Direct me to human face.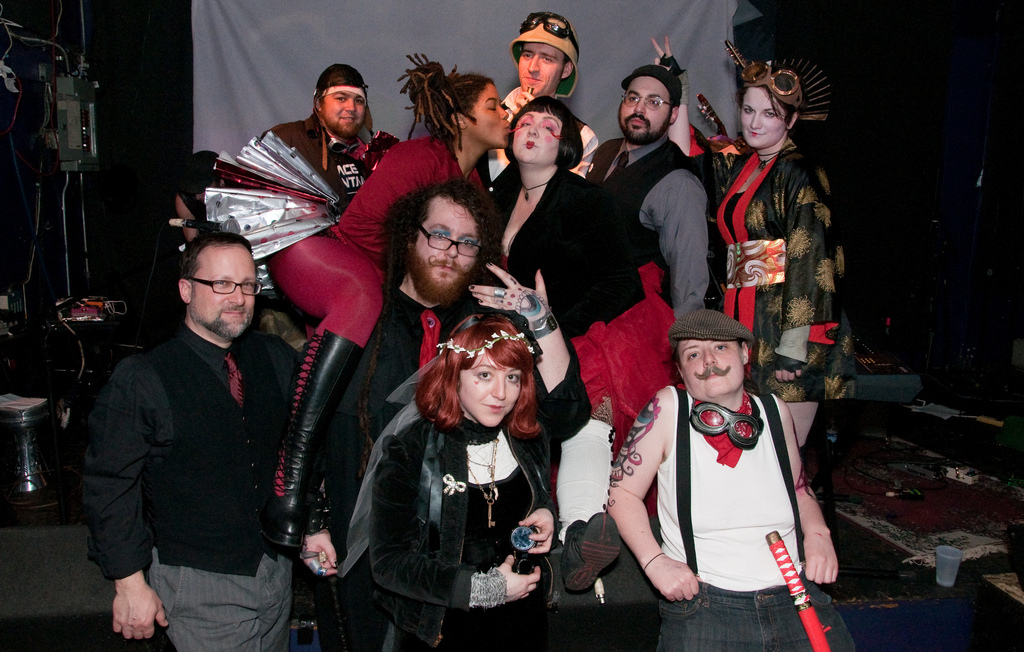
Direction: Rect(472, 80, 508, 144).
